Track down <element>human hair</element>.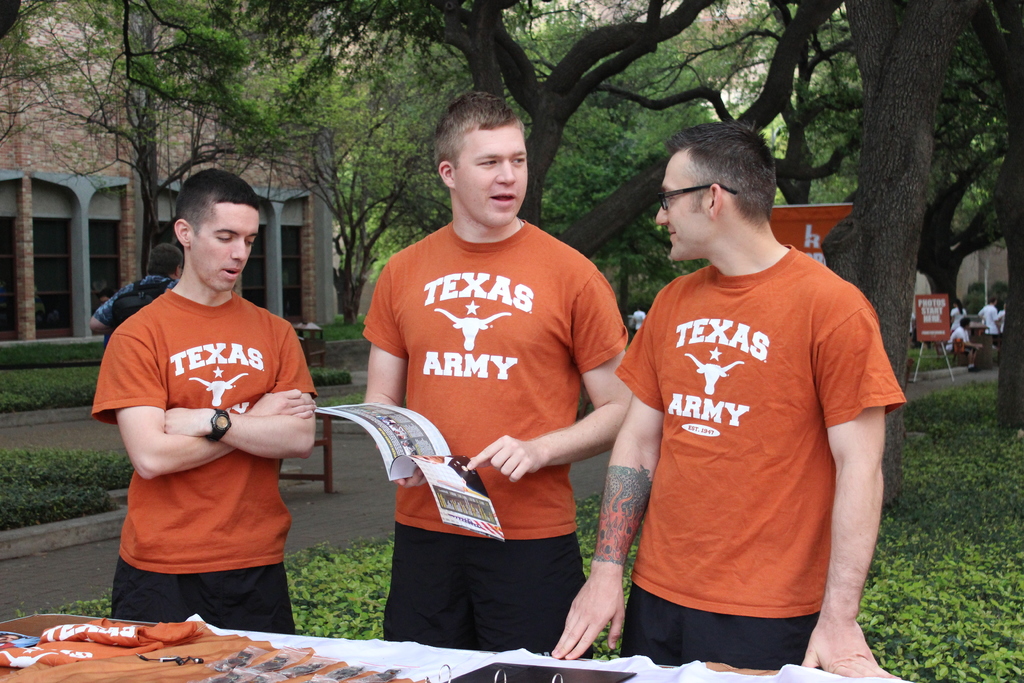
Tracked to (434,90,525,168).
